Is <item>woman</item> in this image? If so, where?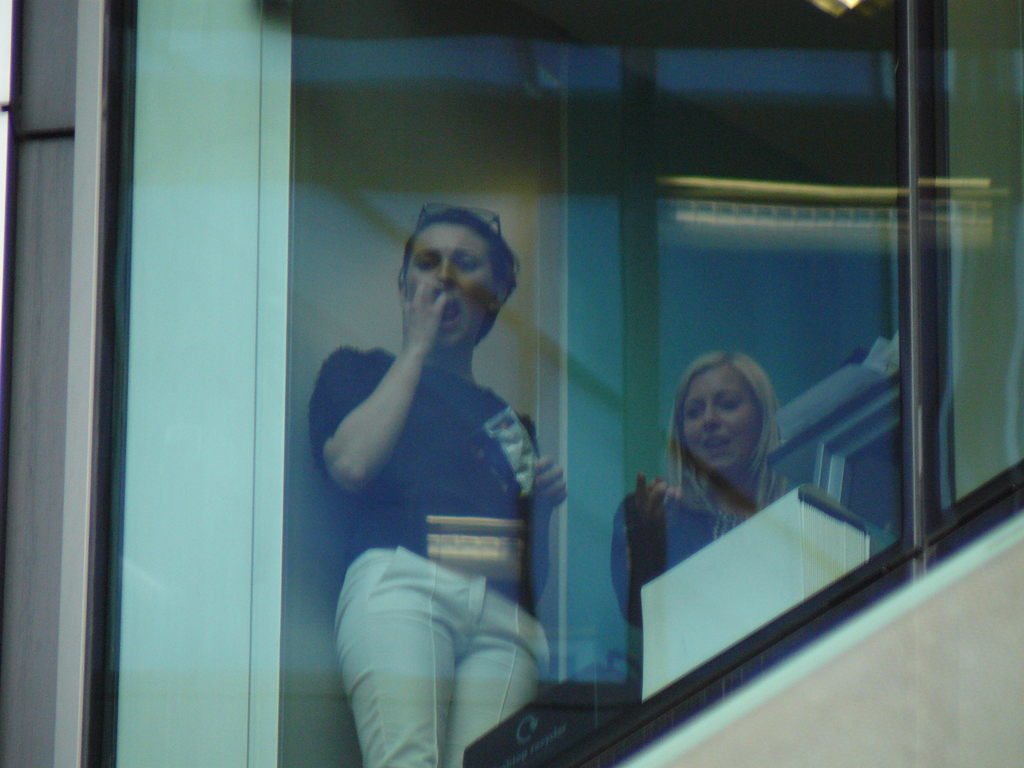
Yes, at <bbox>308, 201, 567, 767</bbox>.
